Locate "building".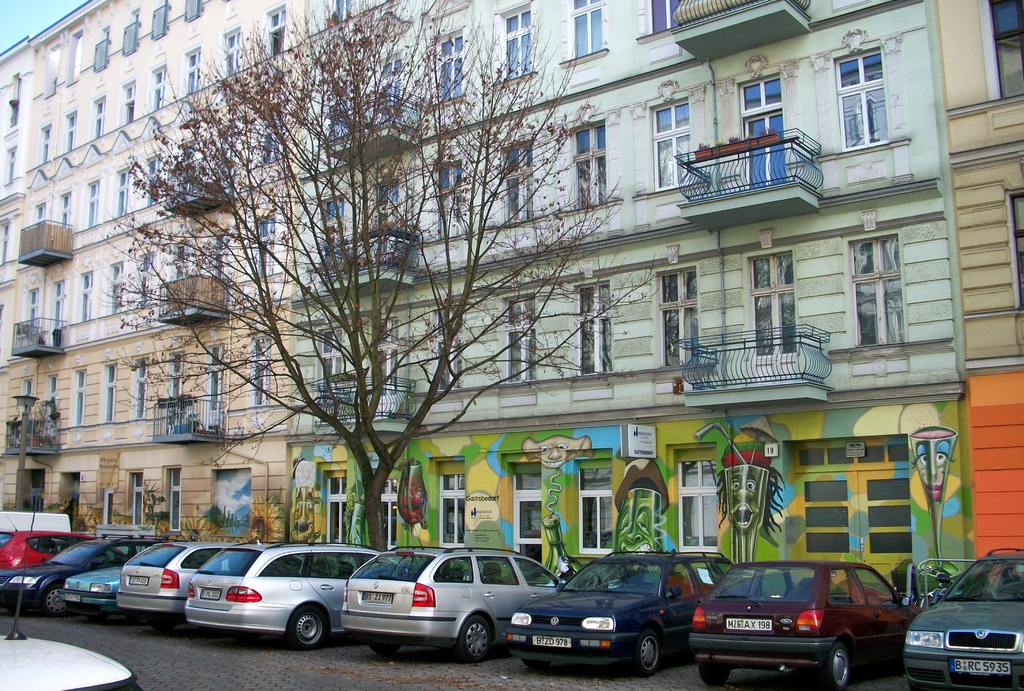
Bounding box: <box>941,0,1023,569</box>.
